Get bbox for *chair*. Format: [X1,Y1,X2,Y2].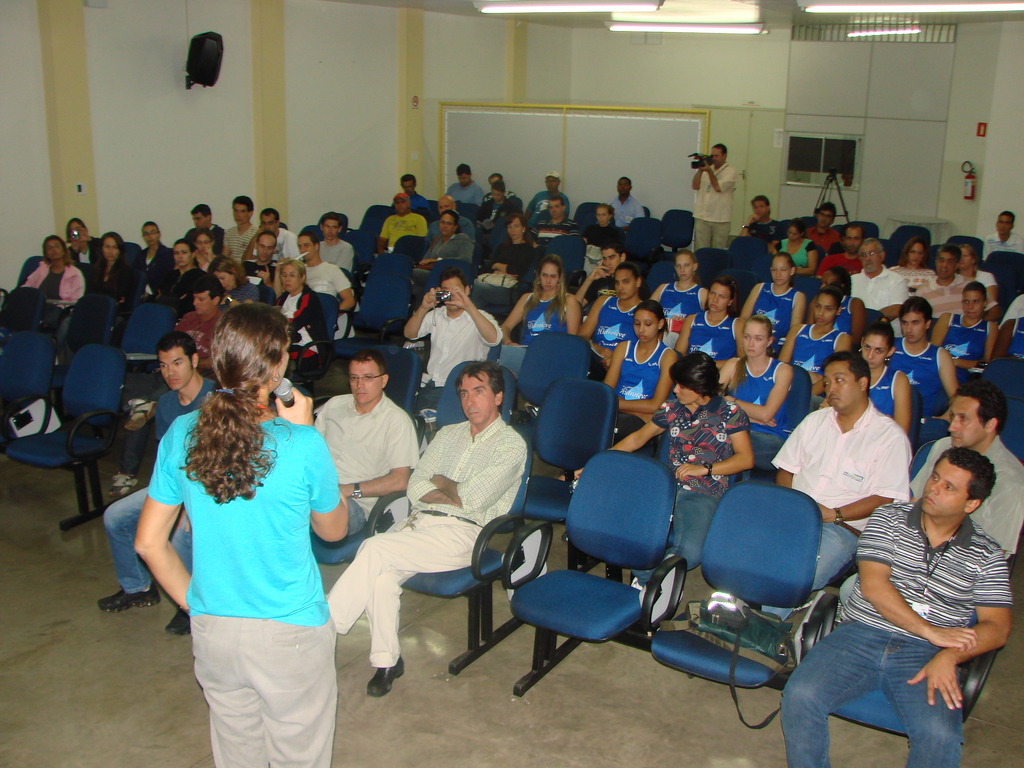
[516,333,594,424].
